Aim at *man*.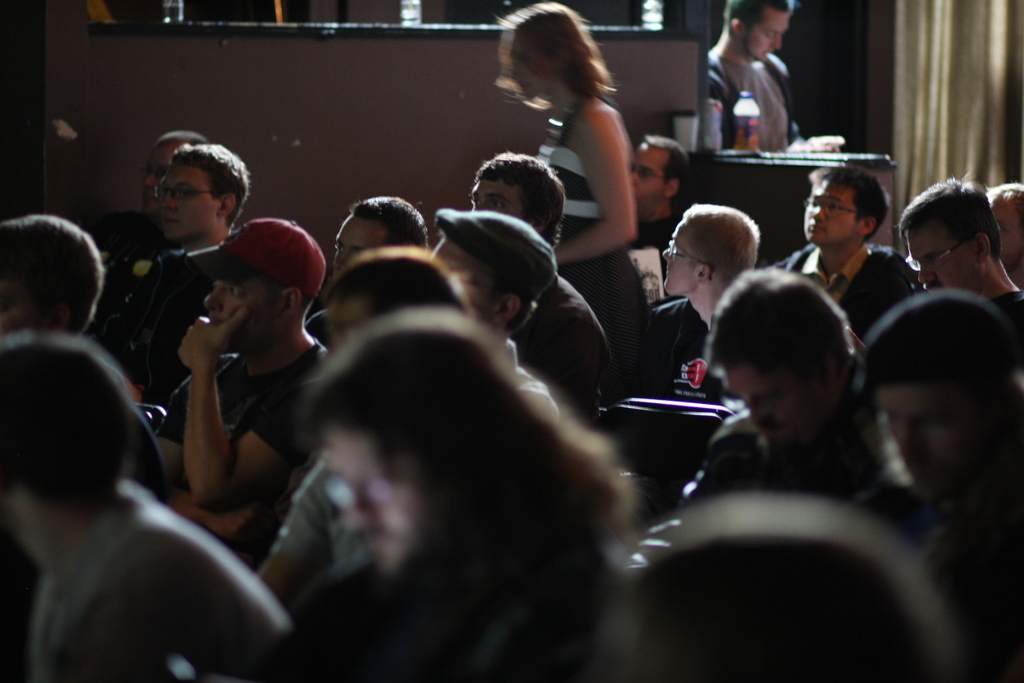
Aimed at 708:0:847:154.
